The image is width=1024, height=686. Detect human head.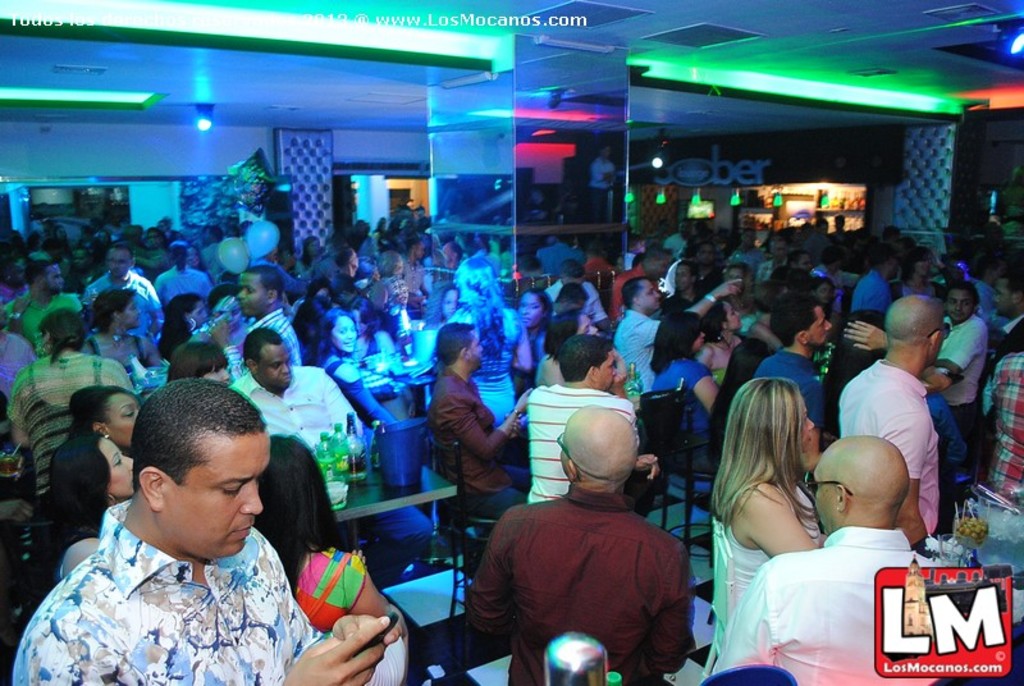
Detection: [732, 376, 818, 454].
